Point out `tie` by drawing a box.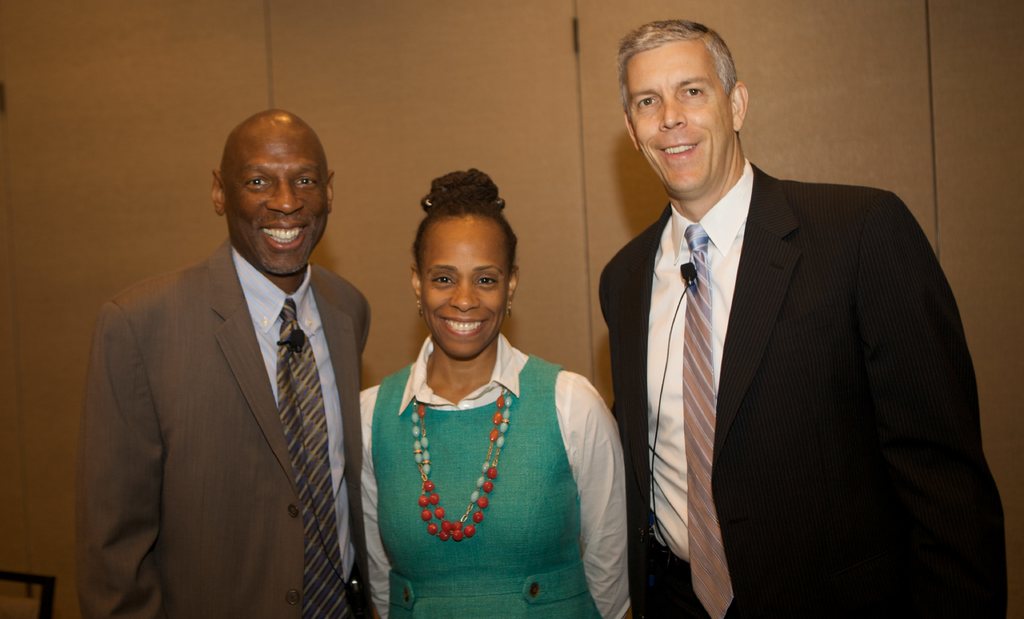
[x1=280, y1=291, x2=355, y2=618].
